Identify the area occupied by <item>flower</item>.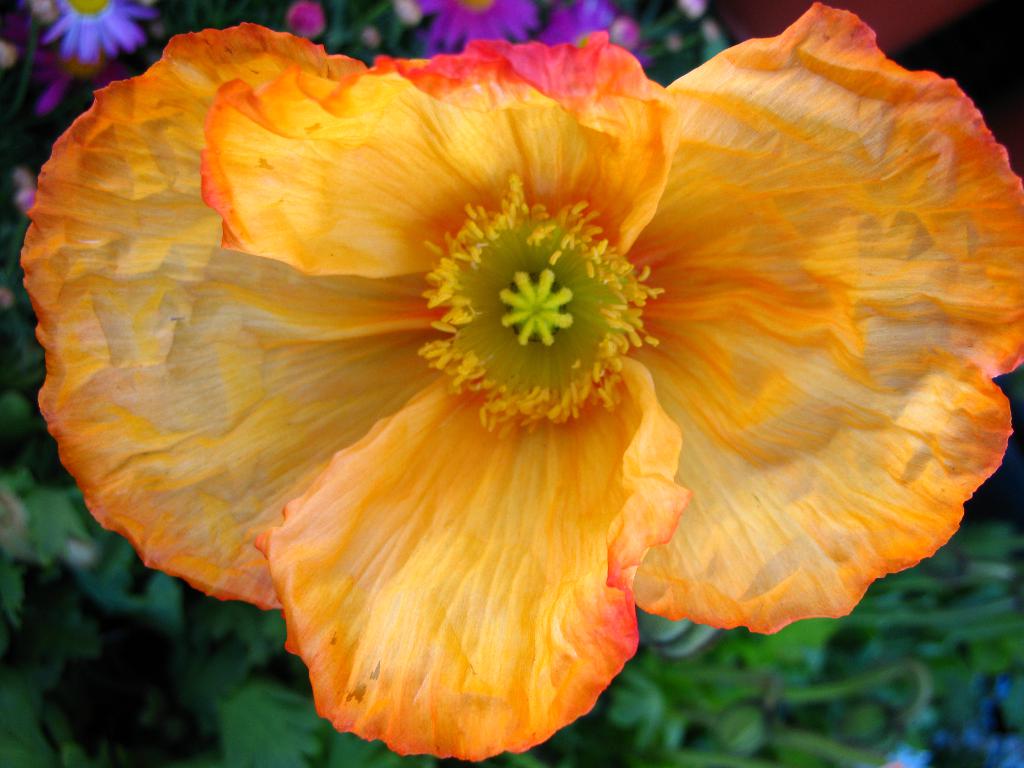
Area: <region>29, 43, 134, 116</region>.
